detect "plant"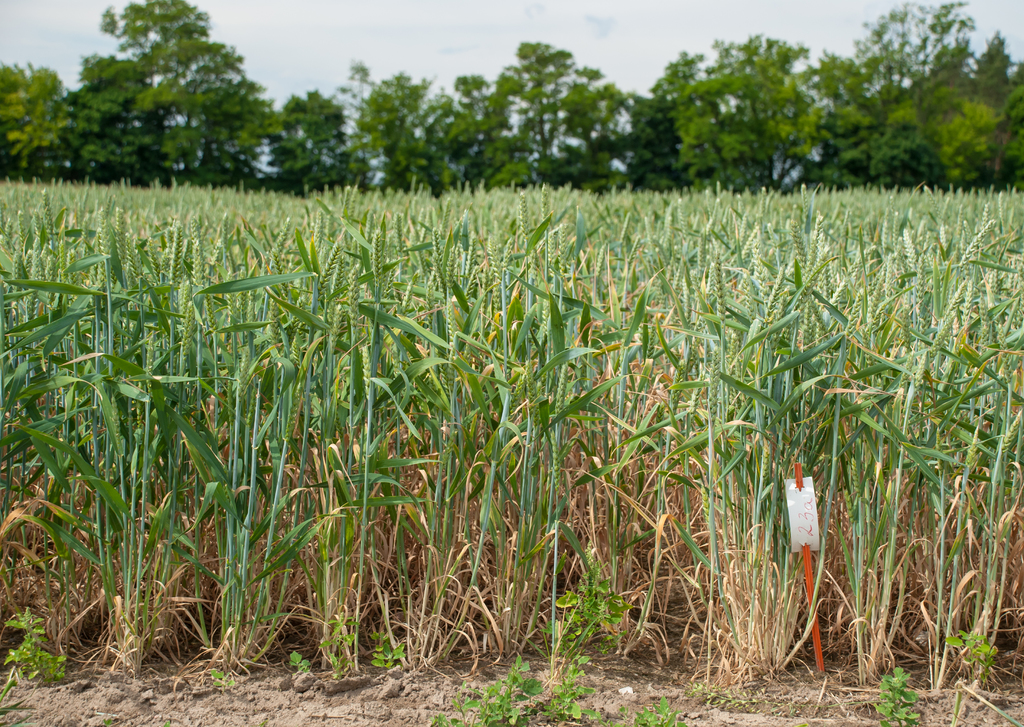
x1=5 y1=599 x2=73 y2=719
